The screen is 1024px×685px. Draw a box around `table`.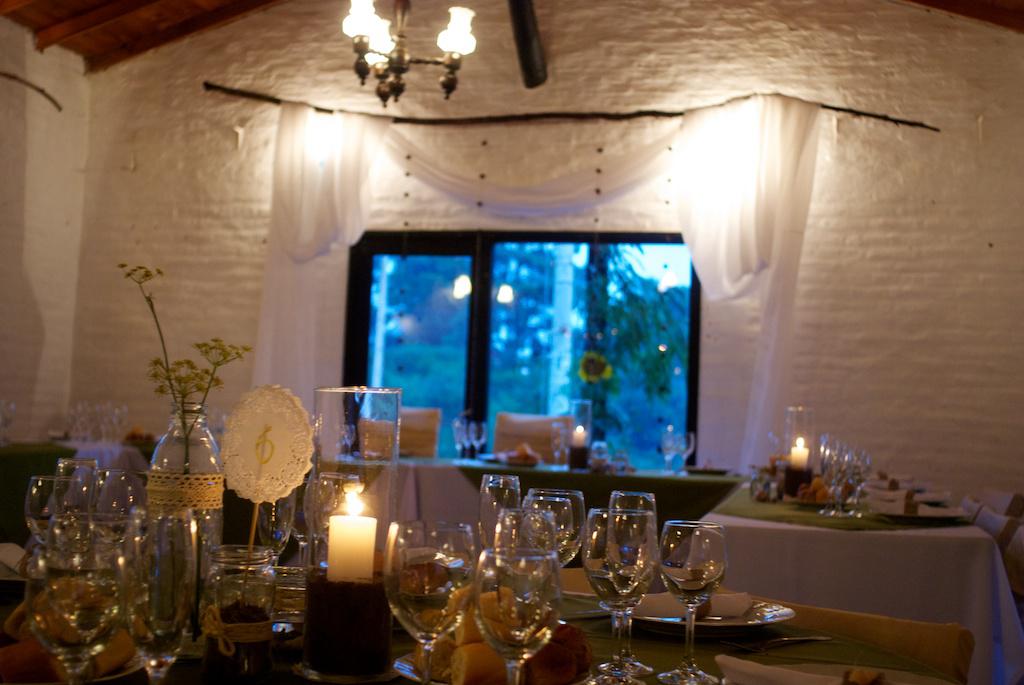
699 492 1023 684.
